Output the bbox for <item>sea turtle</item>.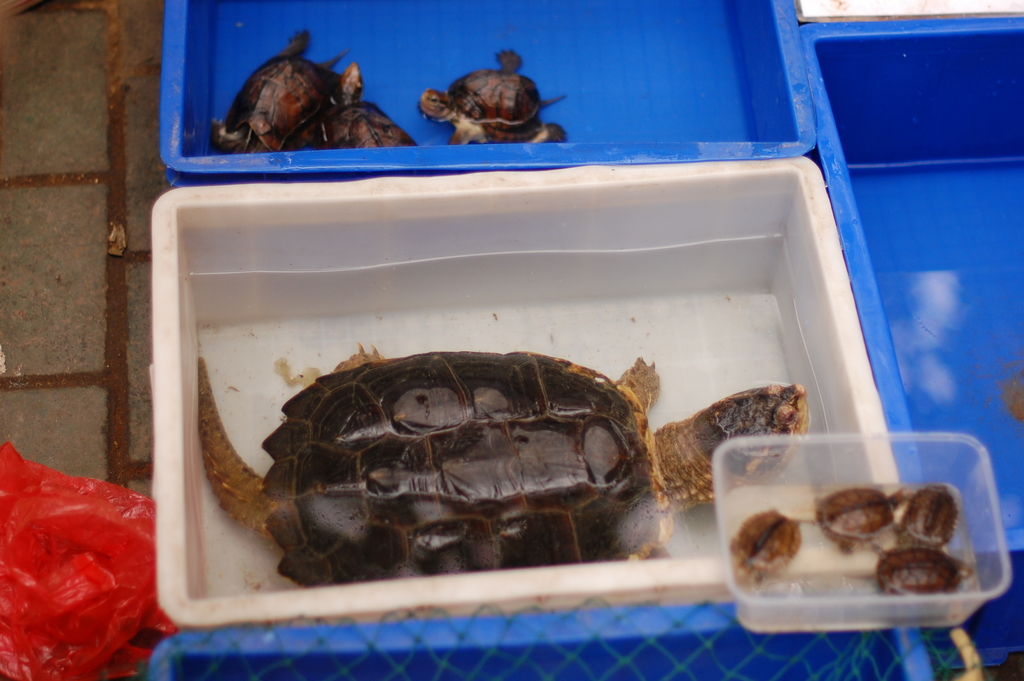
211 28 346 156.
